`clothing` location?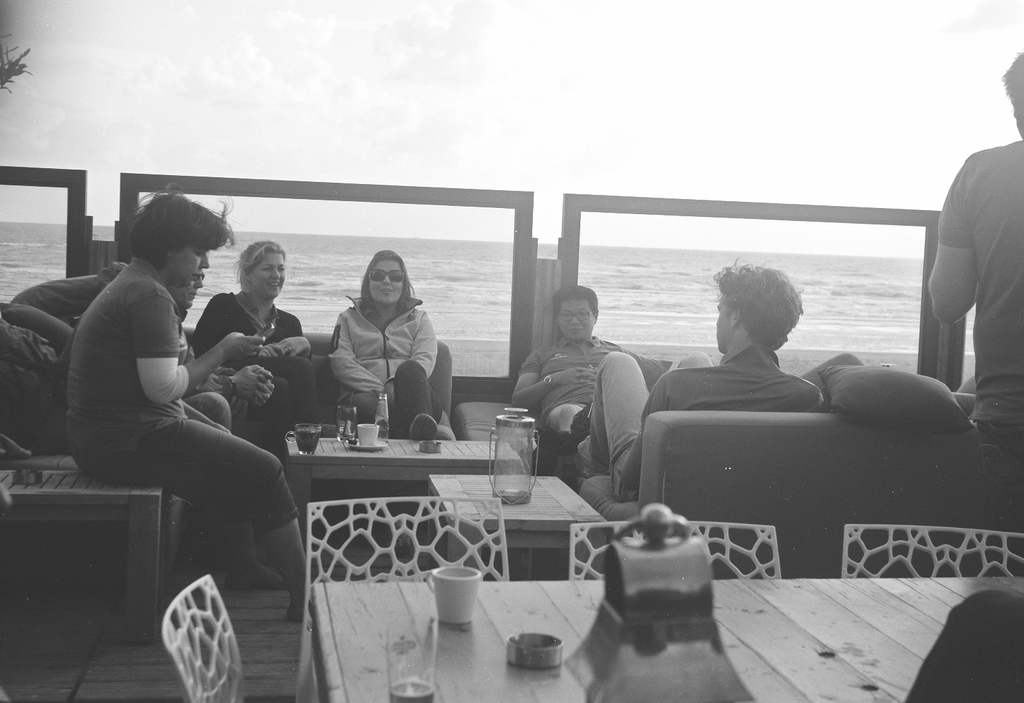
bbox(190, 290, 315, 459)
